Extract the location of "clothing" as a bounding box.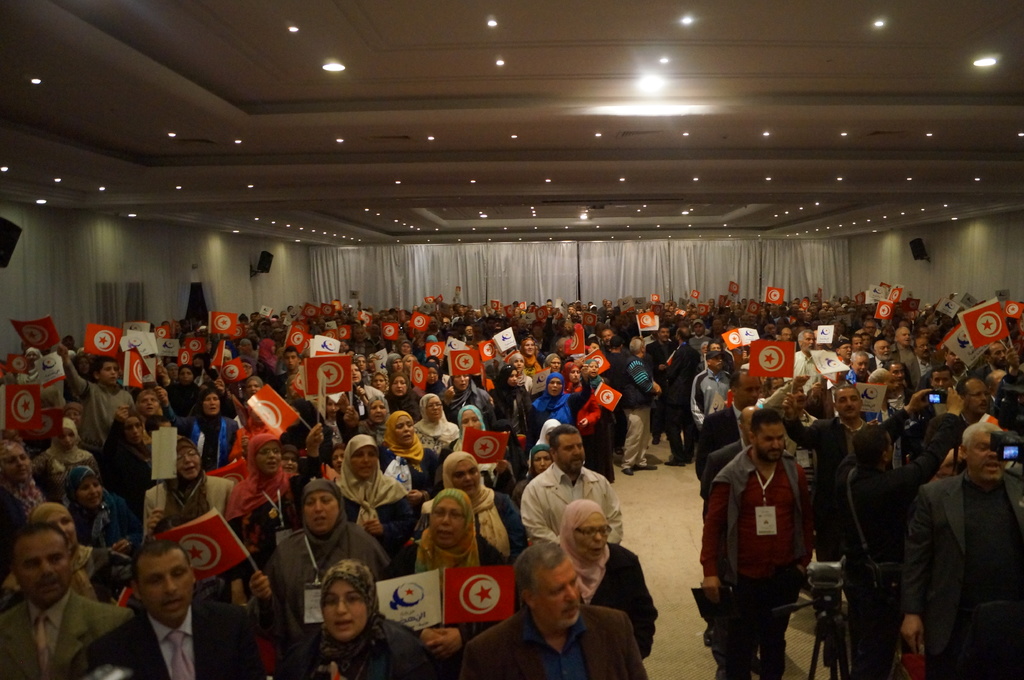
{"left": 781, "top": 350, "right": 820, "bottom": 388}.
